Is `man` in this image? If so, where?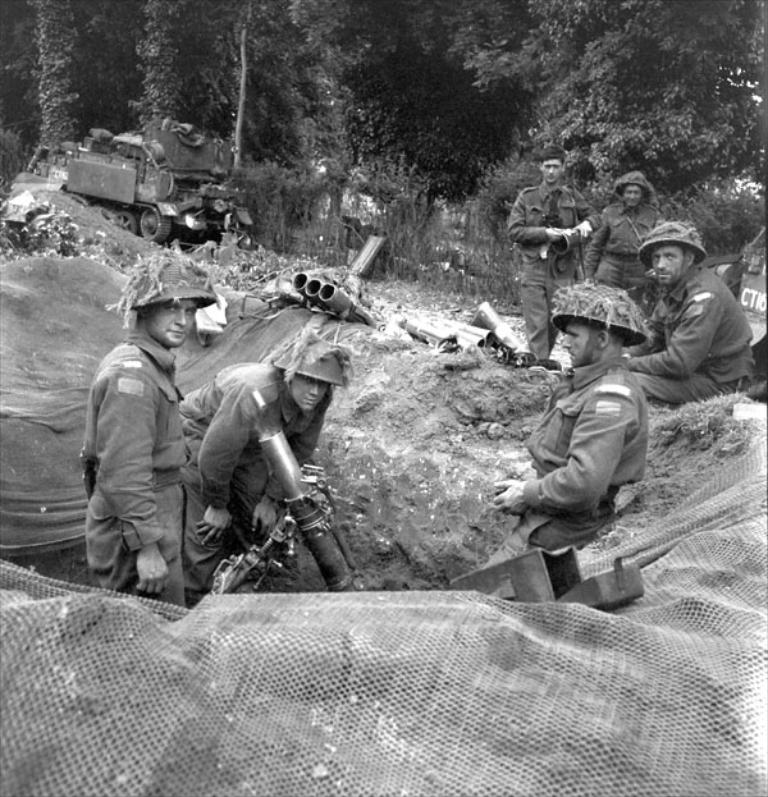
Yes, at [74, 256, 227, 618].
